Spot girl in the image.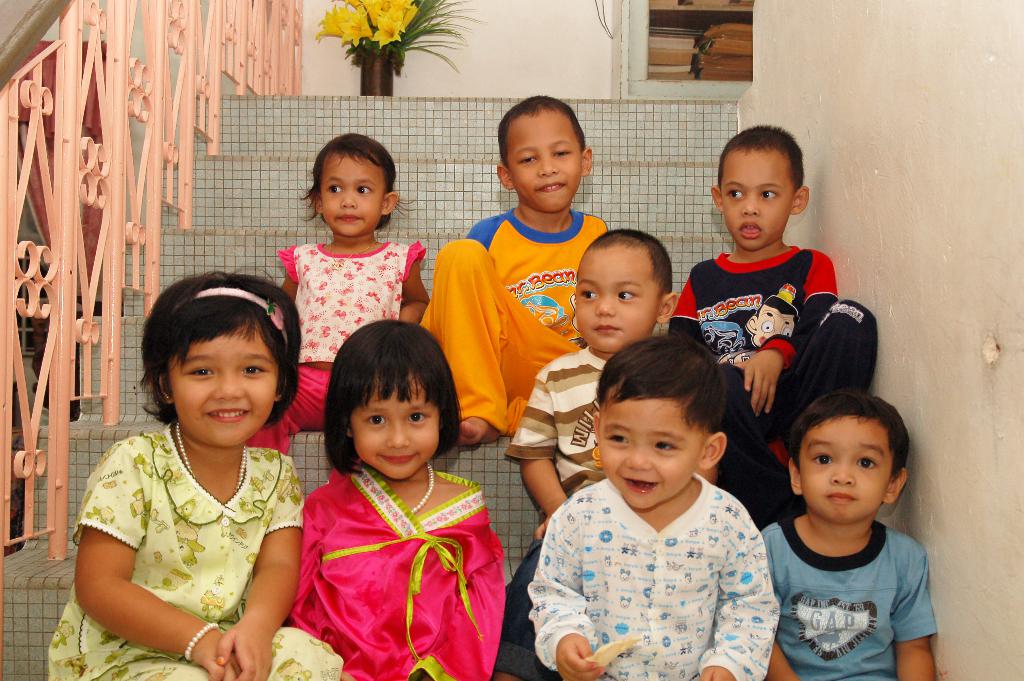
girl found at locate(246, 137, 431, 454).
